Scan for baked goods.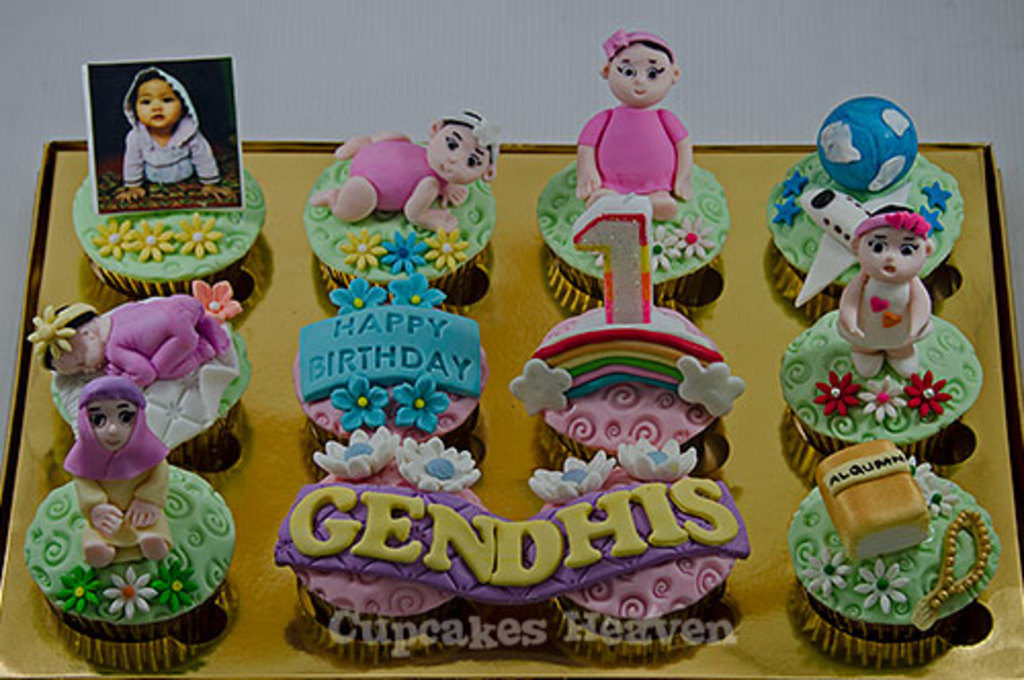
Scan result: 793/461/999/657.
